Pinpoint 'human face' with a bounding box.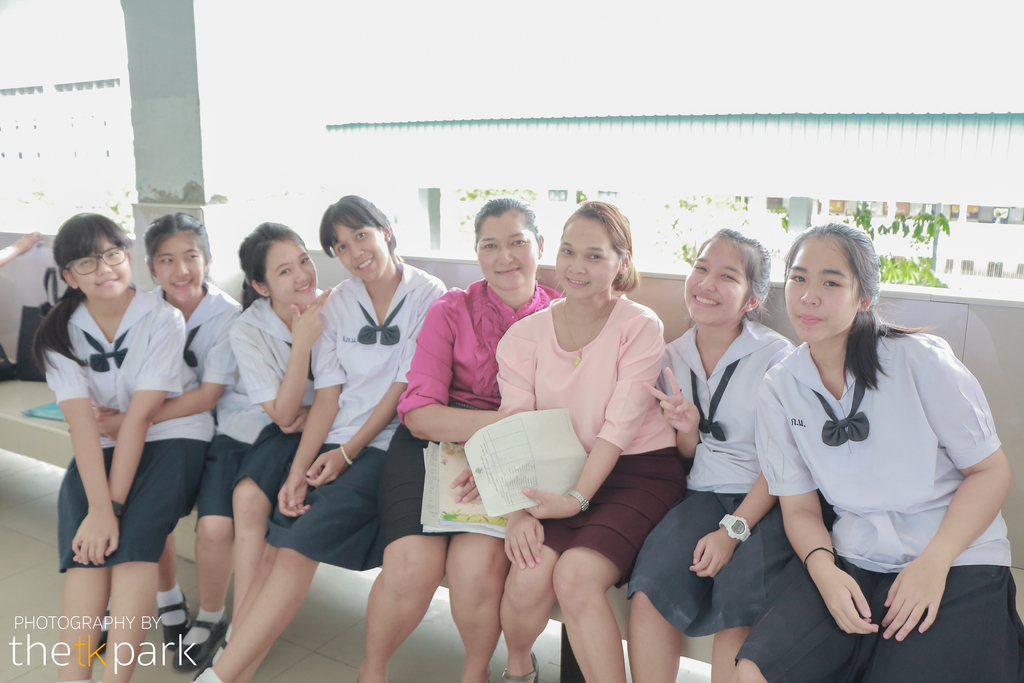
bbox(784, 234, 860, 345).
